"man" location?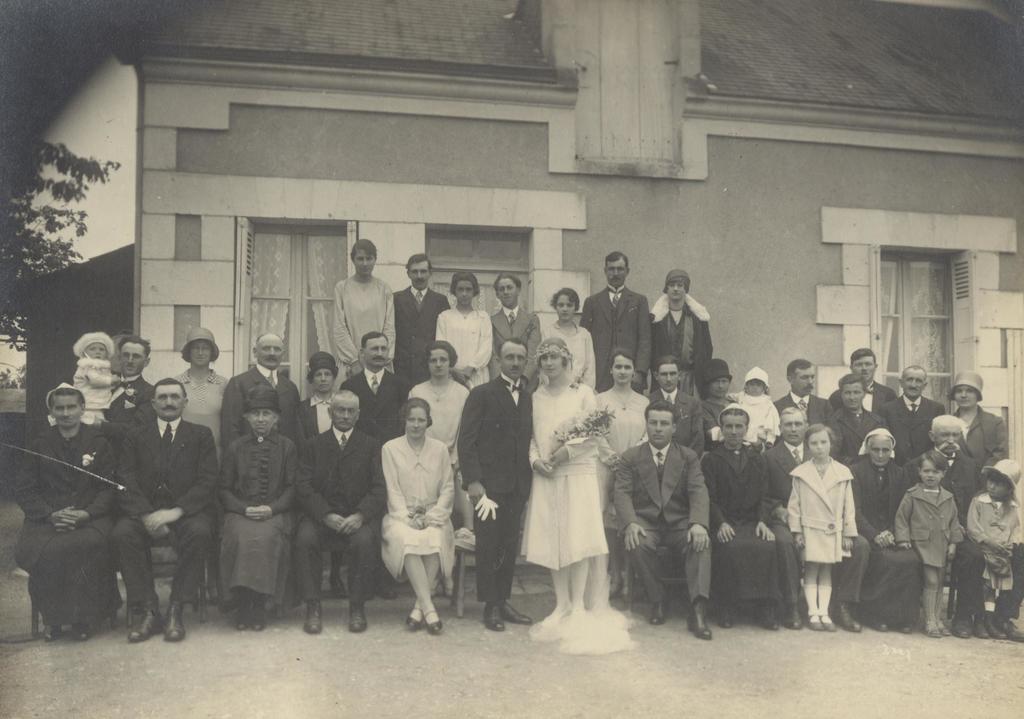
bbox(95, 333, 157, 435)
